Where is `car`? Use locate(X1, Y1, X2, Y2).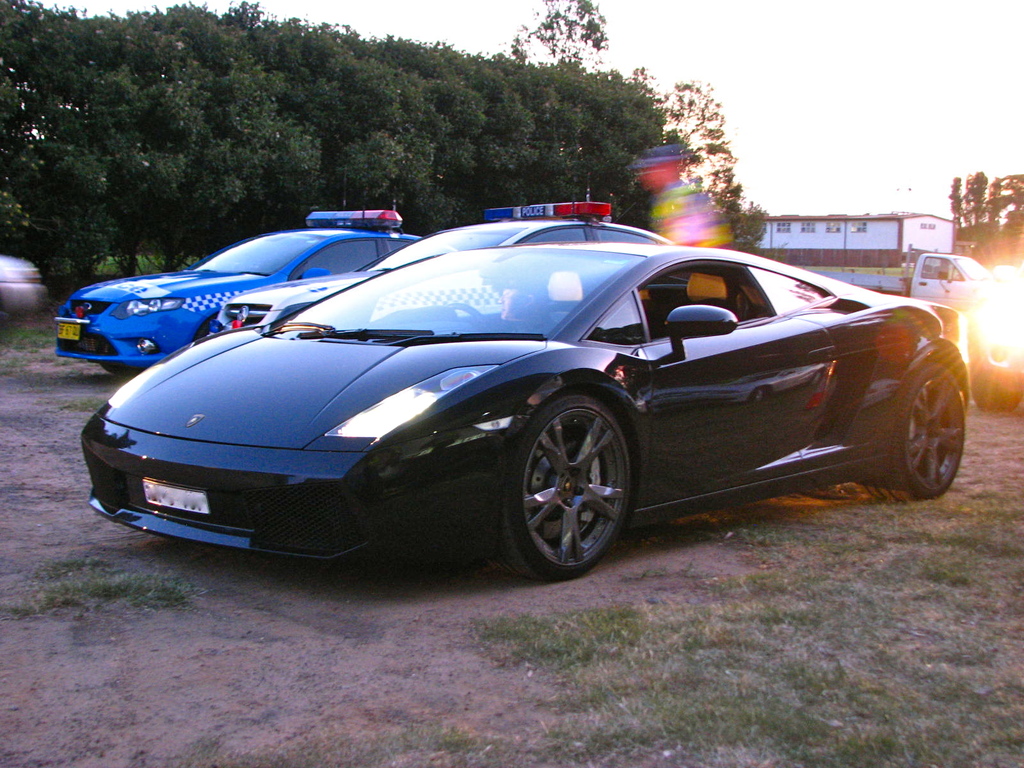
locate(0, 255, 35, 321).
